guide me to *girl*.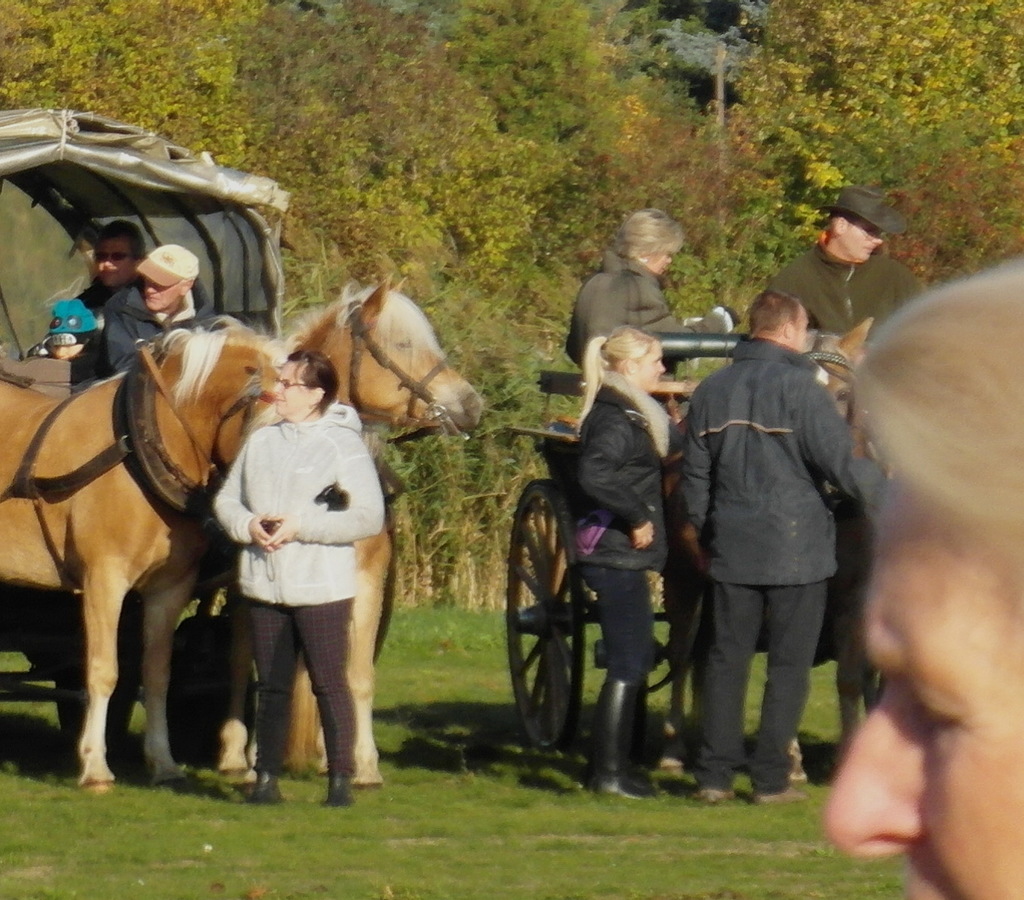
Guidance: region(574, 325, 686, 799).
